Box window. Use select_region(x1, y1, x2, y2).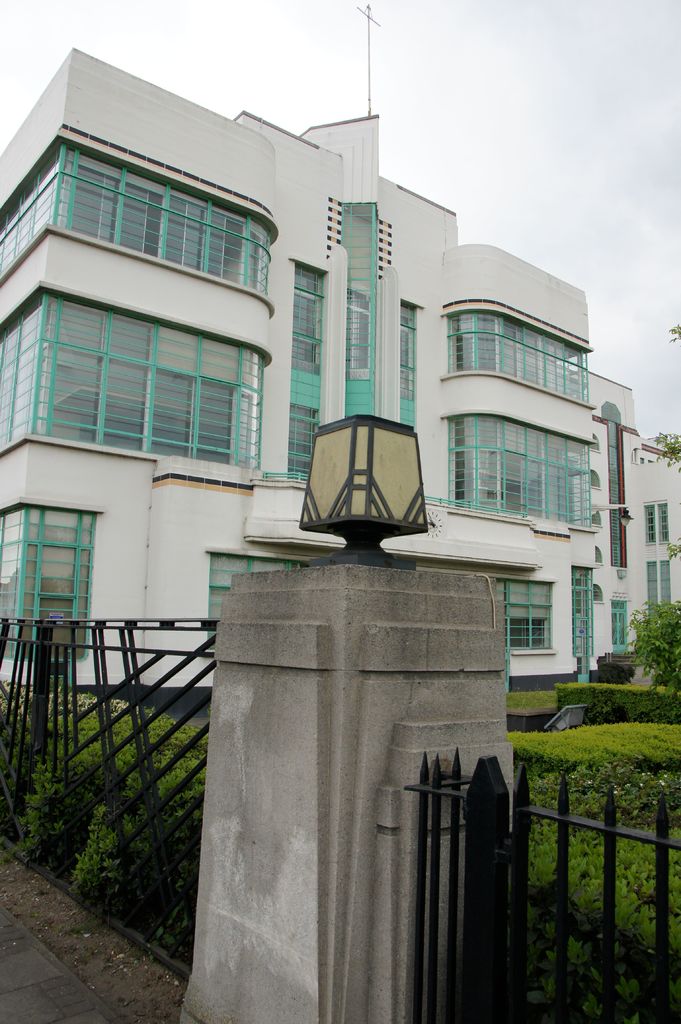
select_region(591, 584, 605, 604).
